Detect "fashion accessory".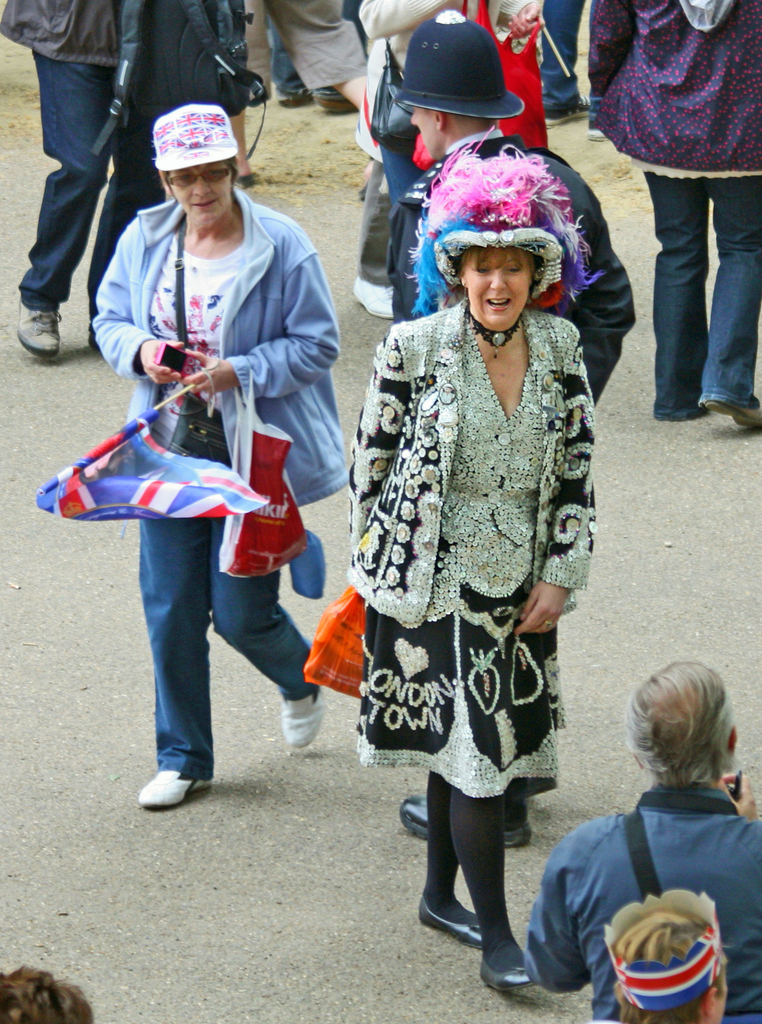
Detected at [x1=704, y1=394, x2=761, y2=431].
